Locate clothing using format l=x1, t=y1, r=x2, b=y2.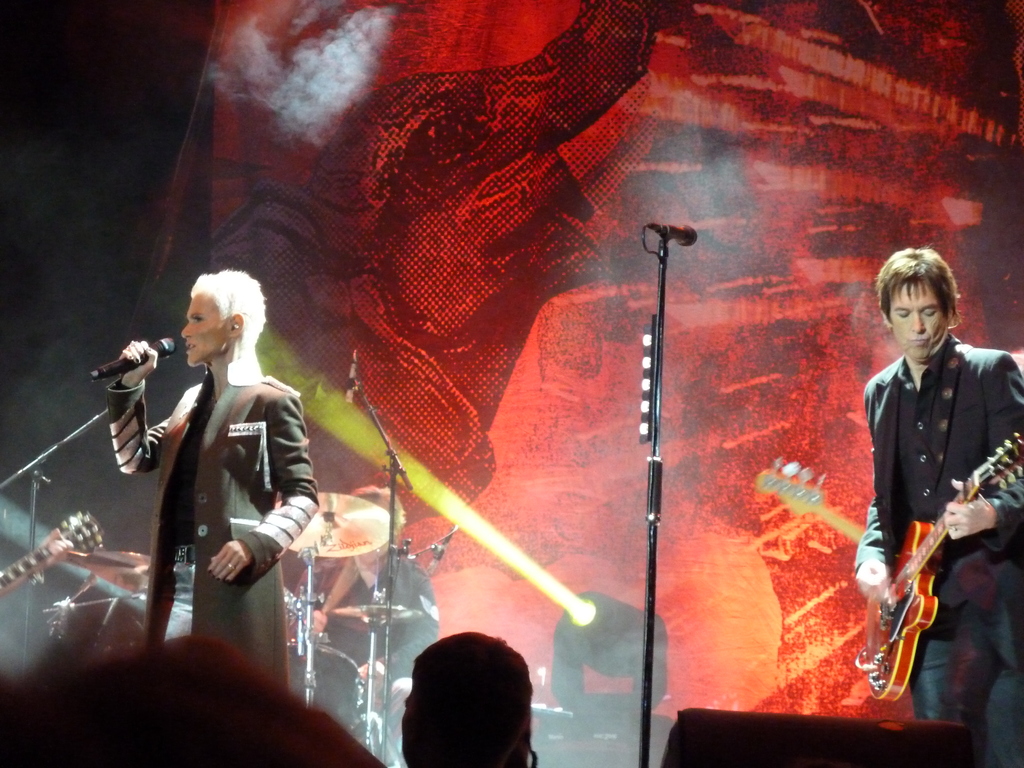
l=104, t=371, r=319, b=694.
